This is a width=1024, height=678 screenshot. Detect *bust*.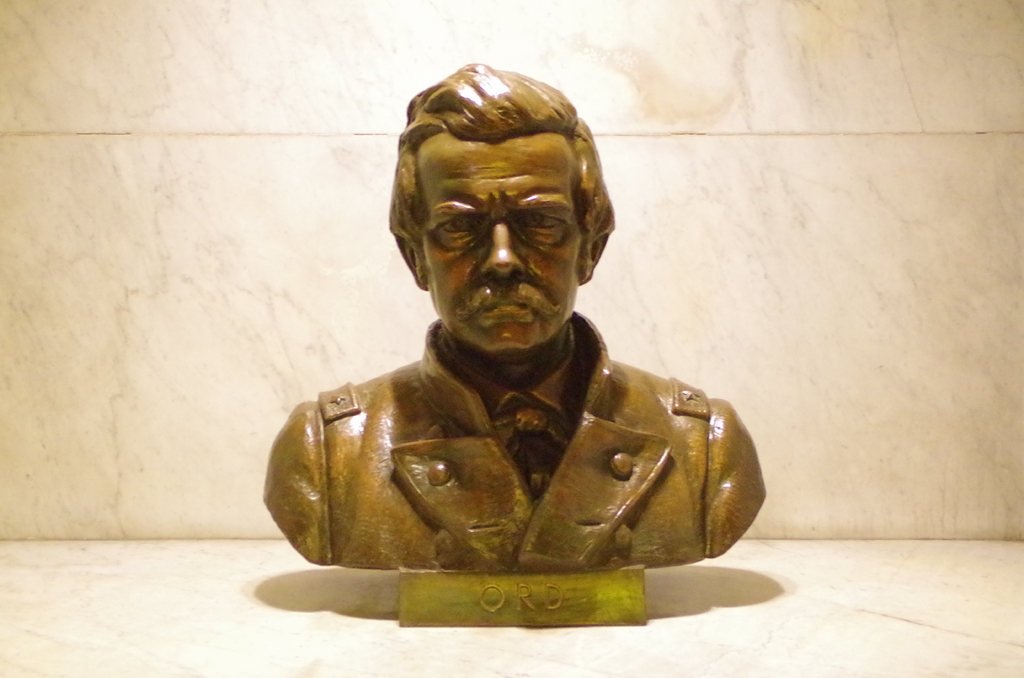
BBox(262, 60, 767, 575).
